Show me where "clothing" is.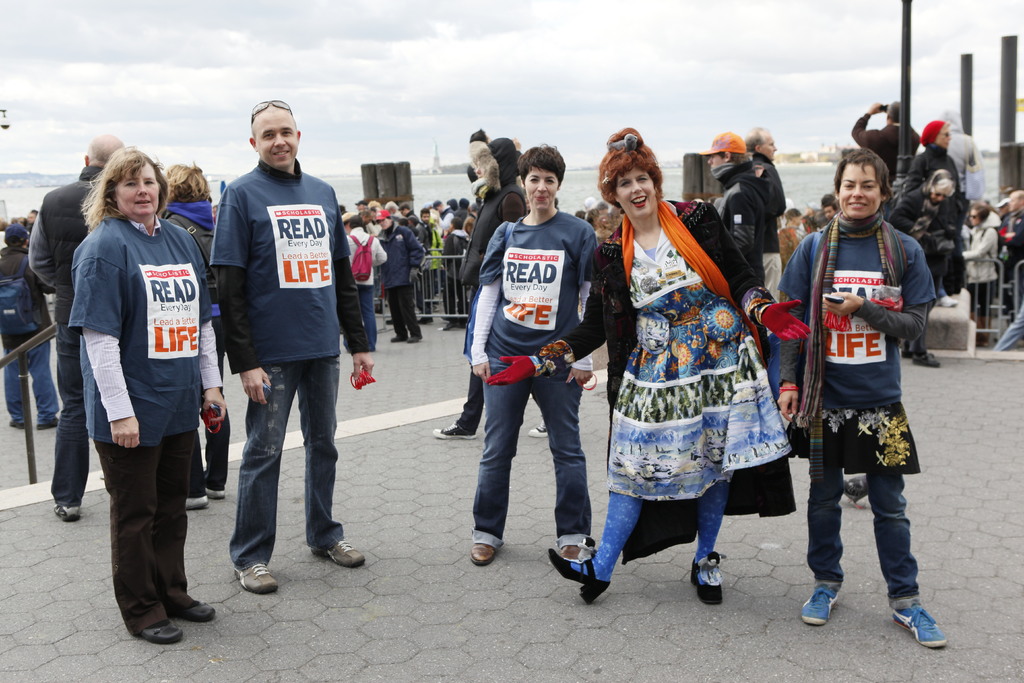
"clothing" is at <region>605, 179, 781, 545</region>.
